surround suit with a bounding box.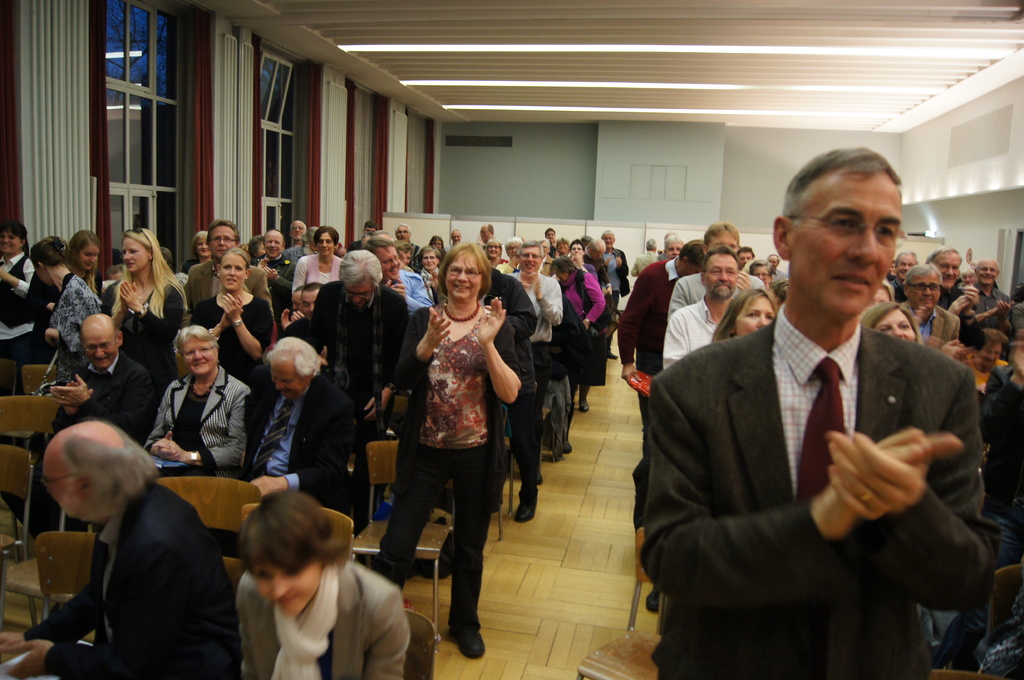
<region>902, 303, 965, 358</region>.
